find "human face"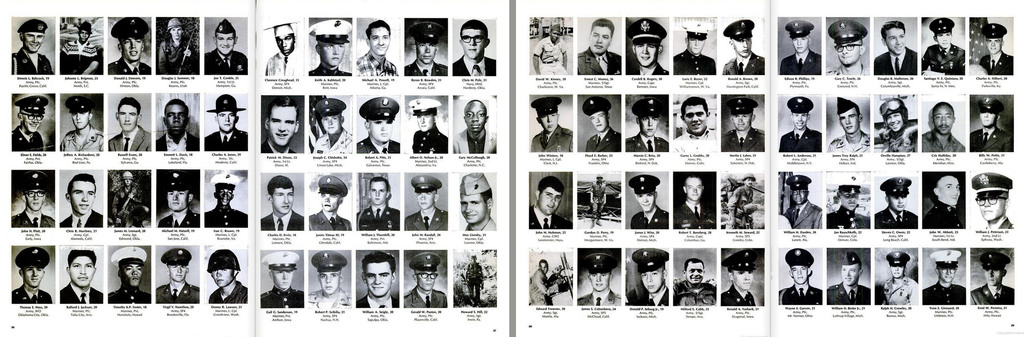
589/26/611/54
